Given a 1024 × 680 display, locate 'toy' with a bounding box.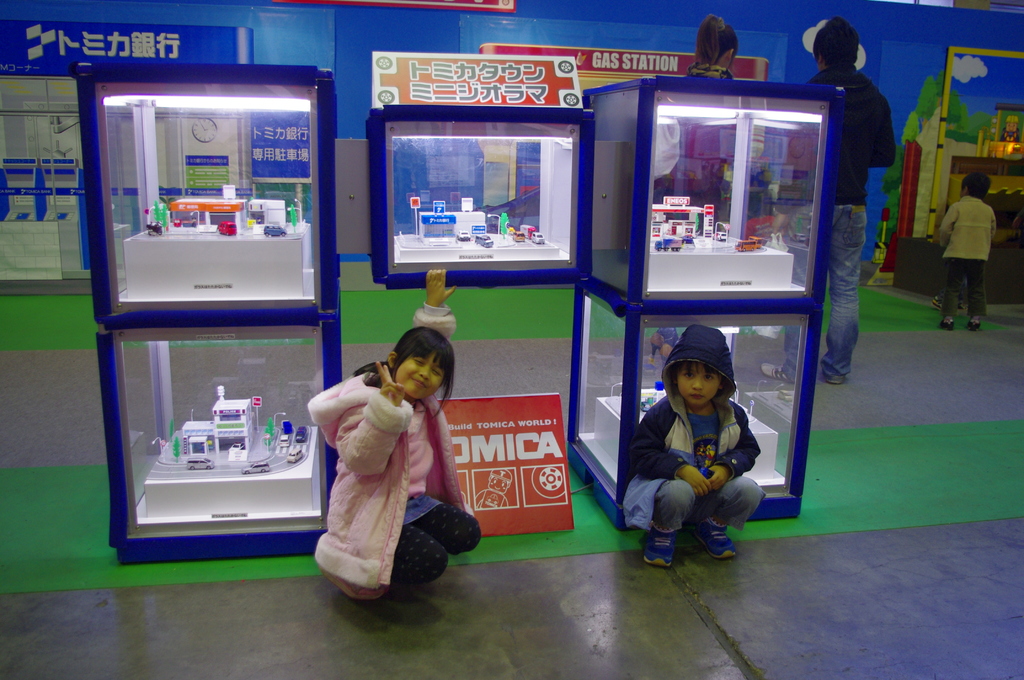
Located: <bbox>655, 230, 684, 259</bbox>.
